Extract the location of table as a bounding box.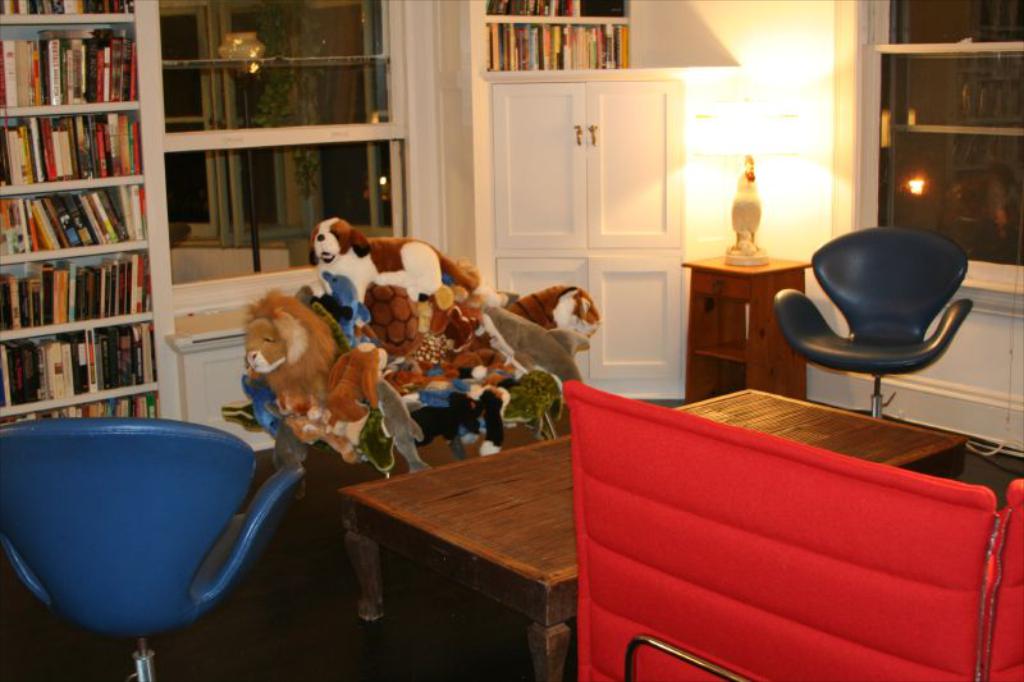
select_region(684, 241, 819, 383).
